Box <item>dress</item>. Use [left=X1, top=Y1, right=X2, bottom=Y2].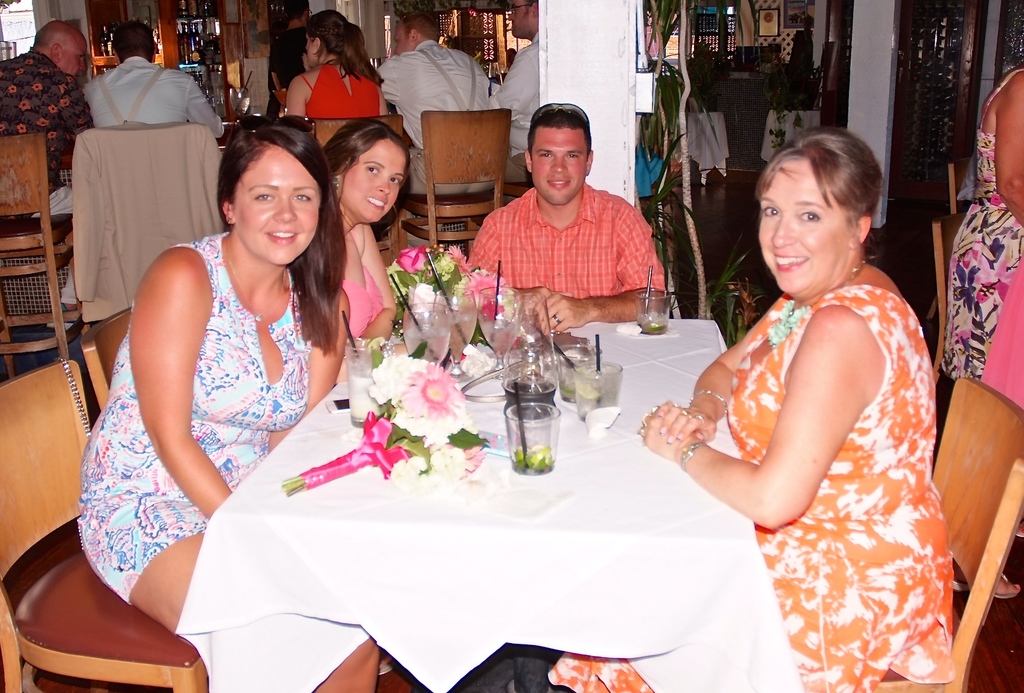
[left=943, top=68, right=1023, bottom=377].
